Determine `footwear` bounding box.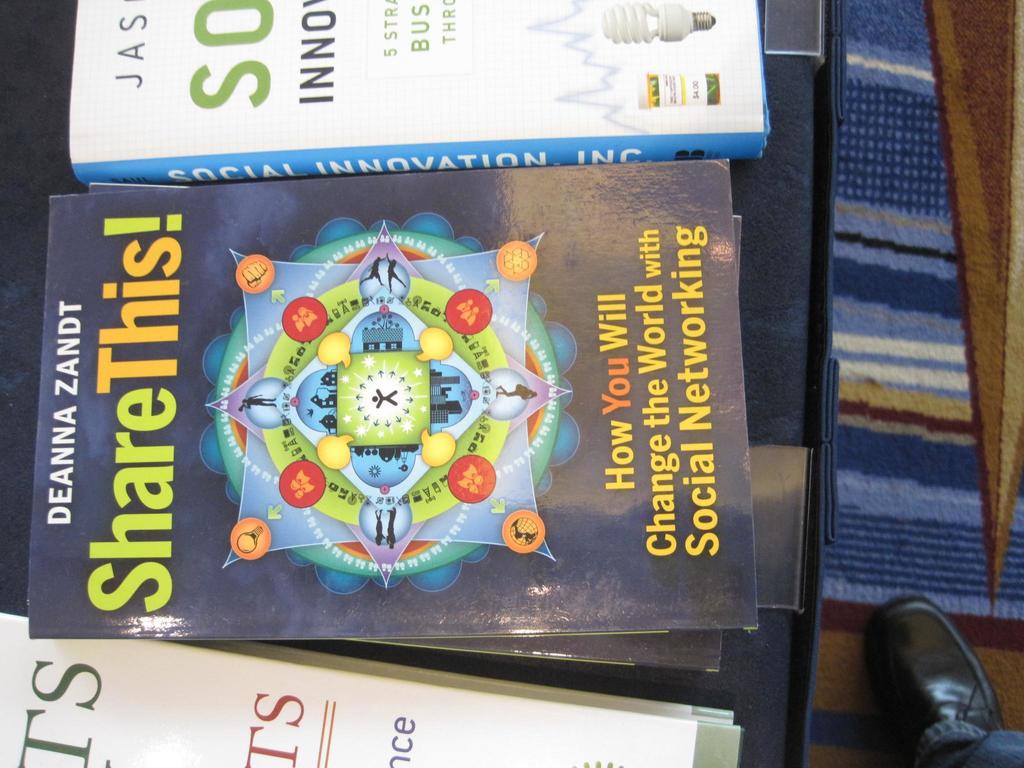
Determined: {"x1": 860, "y1": 596, "x2": 1011, "y2": 767}.
